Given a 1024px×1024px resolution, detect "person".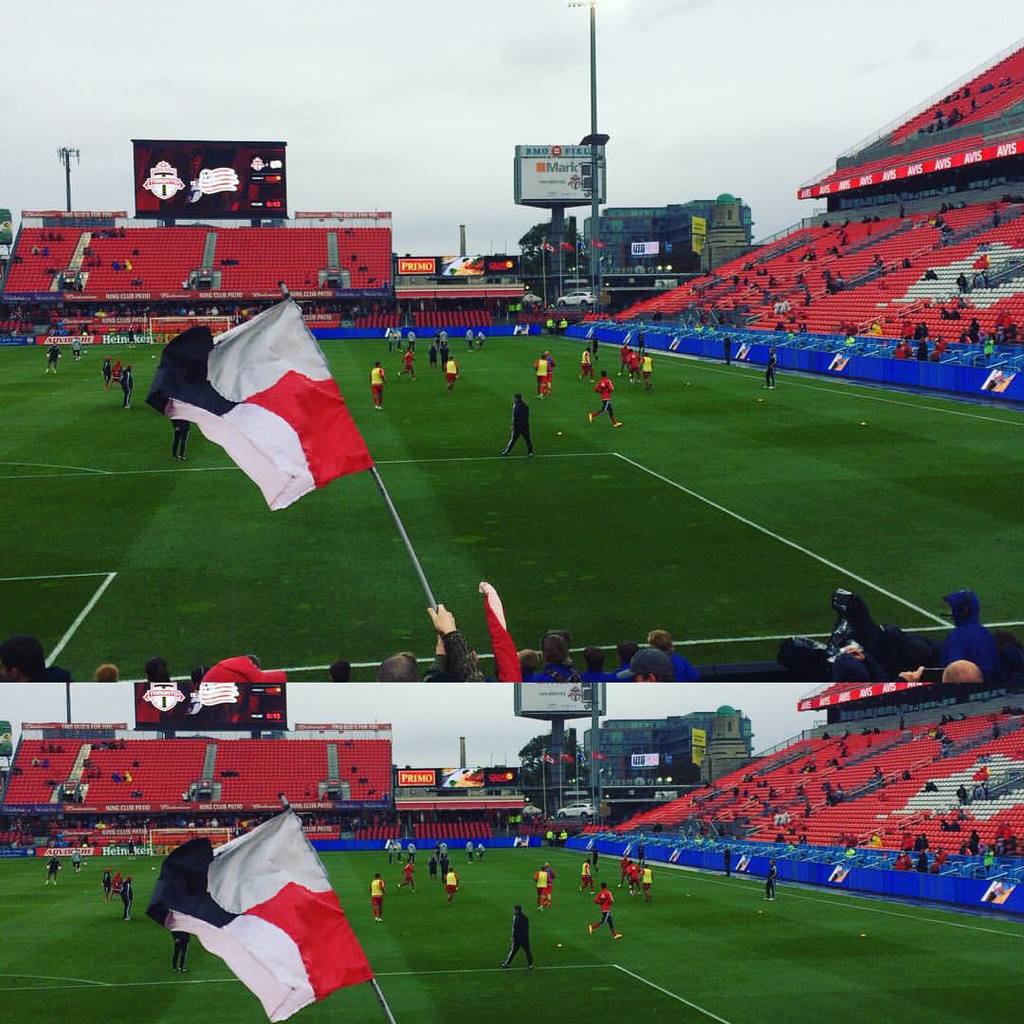
(69,338,82,362).
